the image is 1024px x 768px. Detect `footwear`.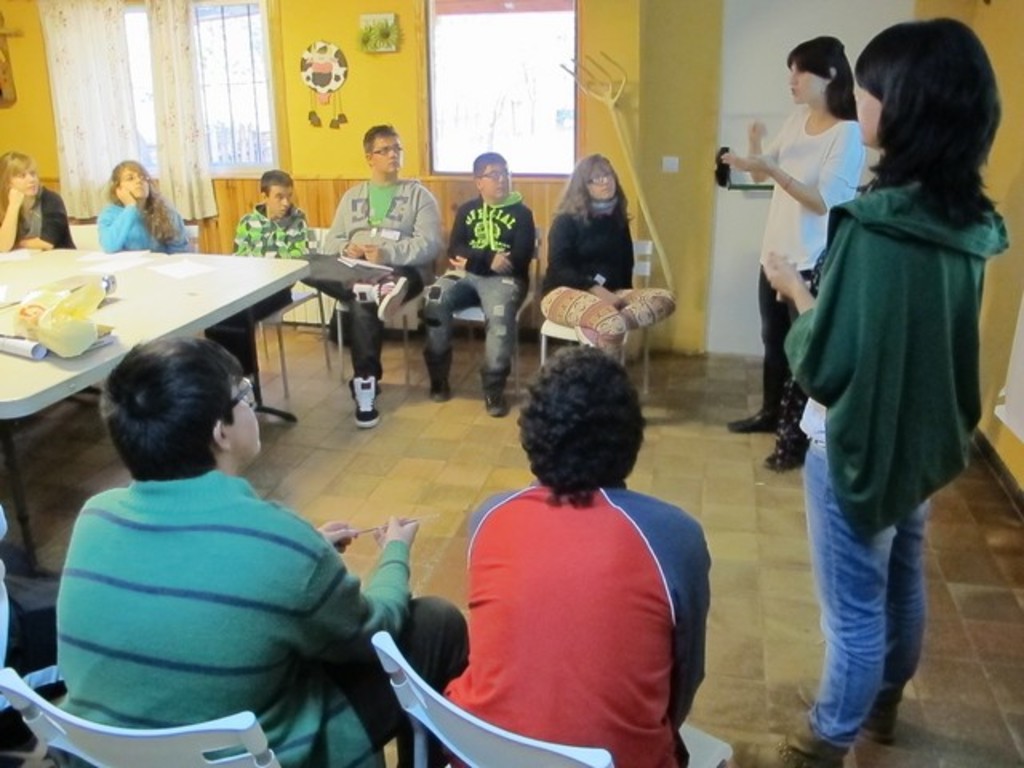
Detection: region(795, 680, 901, 742).
